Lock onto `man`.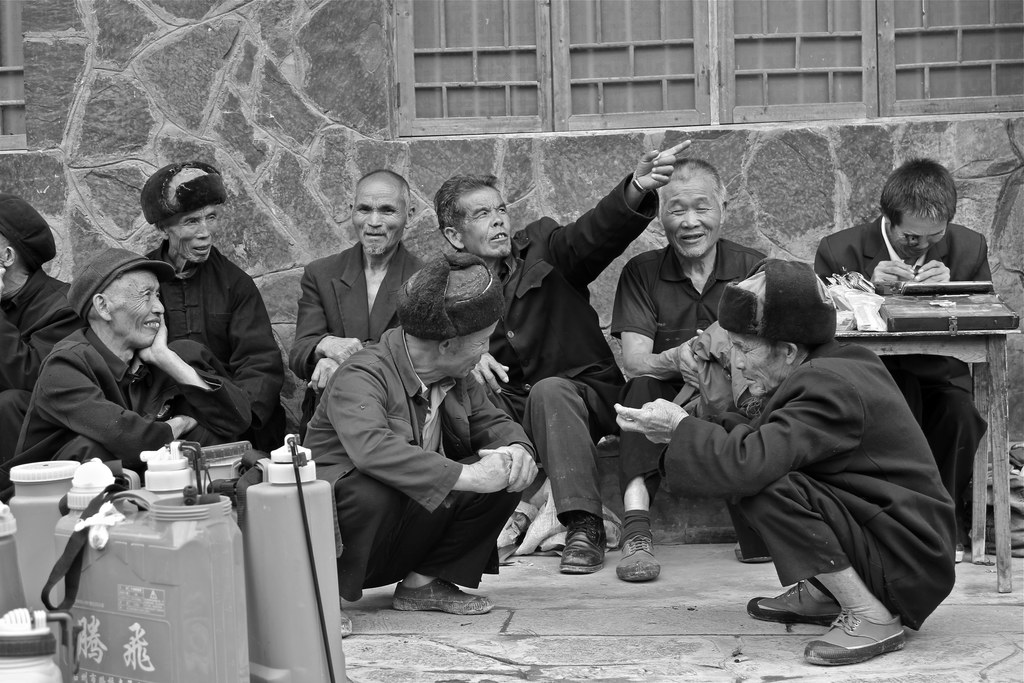
Locked: box(603, 158, 765, 582).
